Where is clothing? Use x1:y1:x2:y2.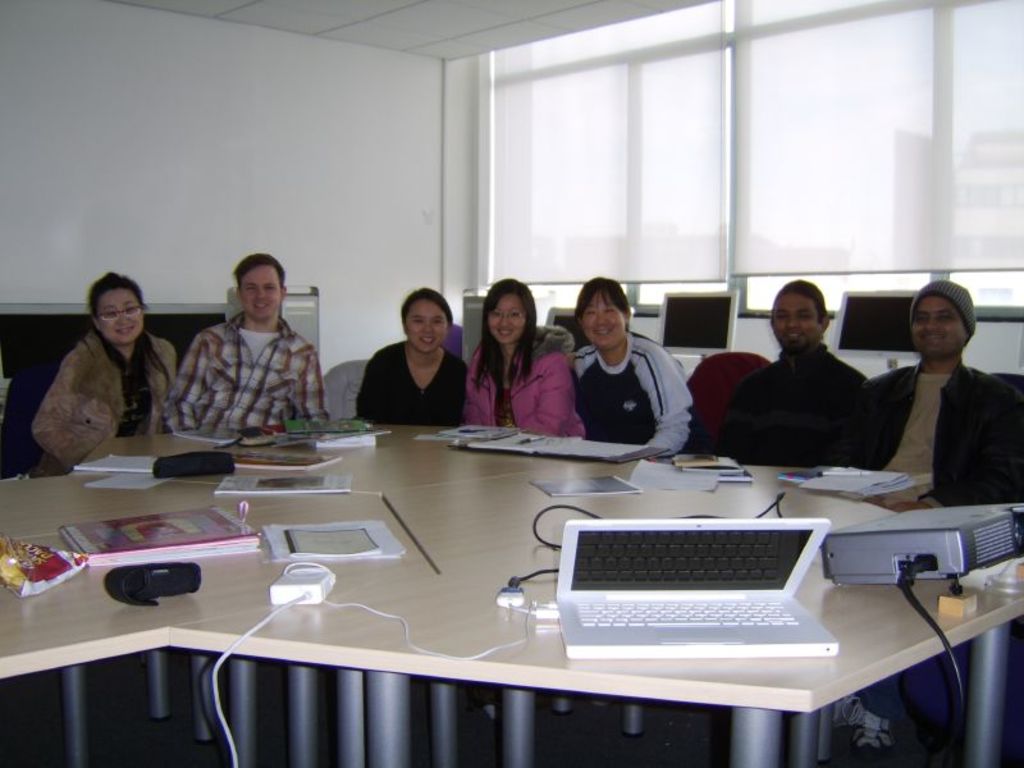
458:340:599:452.
